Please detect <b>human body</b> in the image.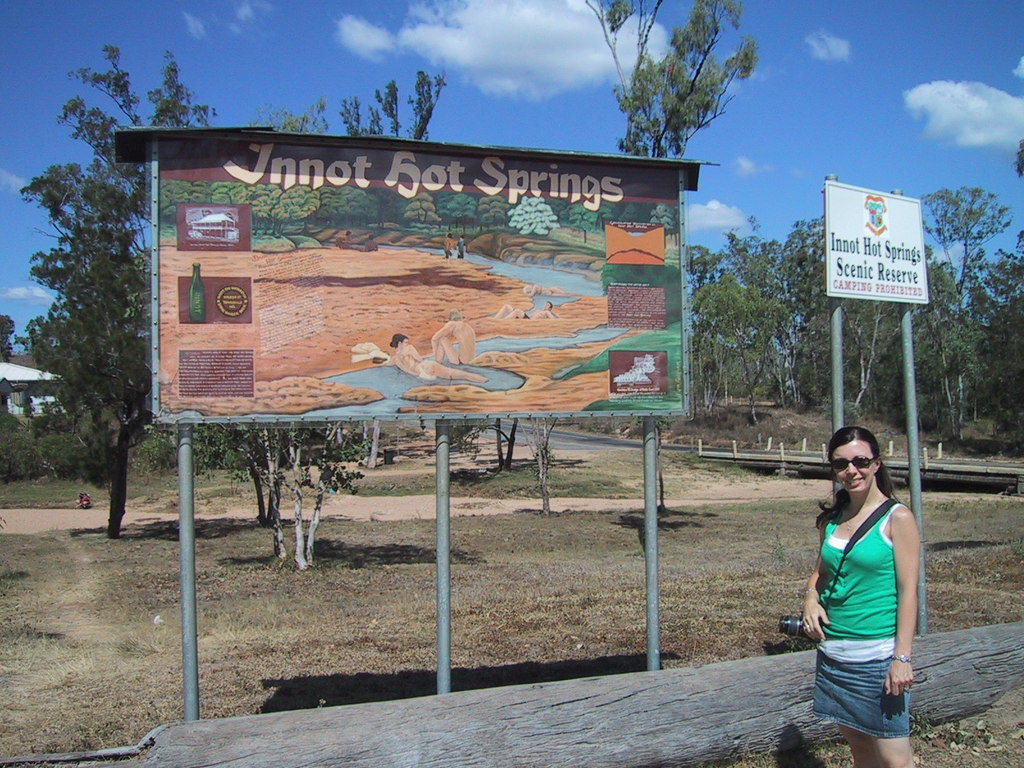
[383,333,488,388].
